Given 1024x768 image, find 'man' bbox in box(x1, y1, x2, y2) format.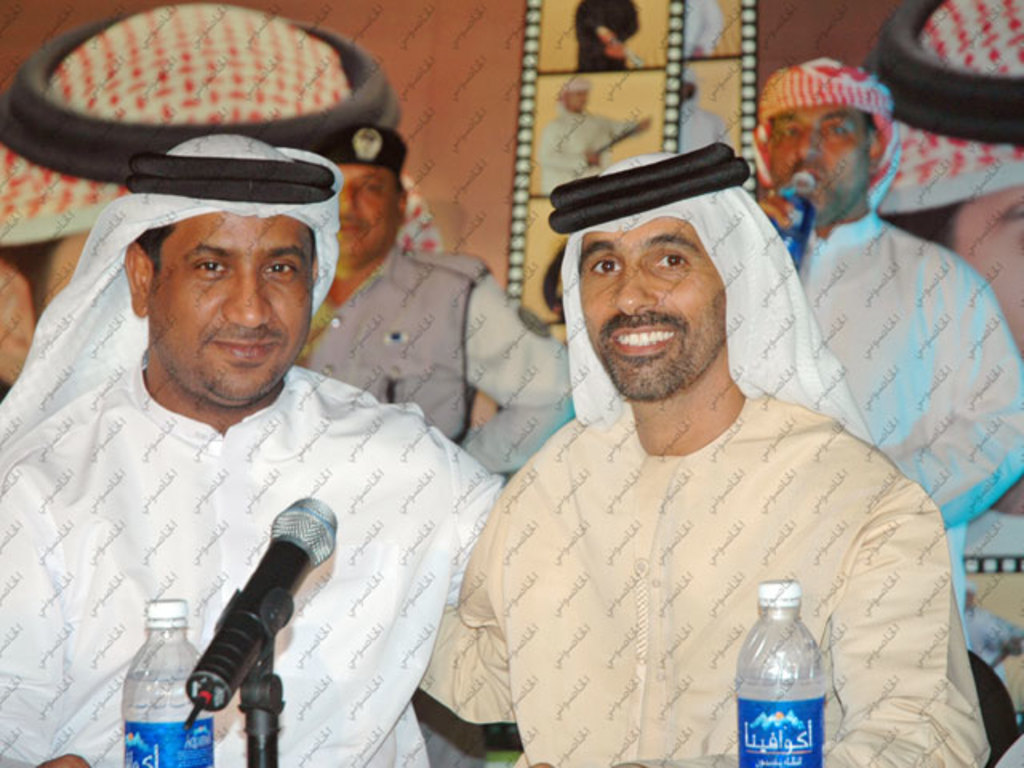
box(418, 122, 971, 762).
